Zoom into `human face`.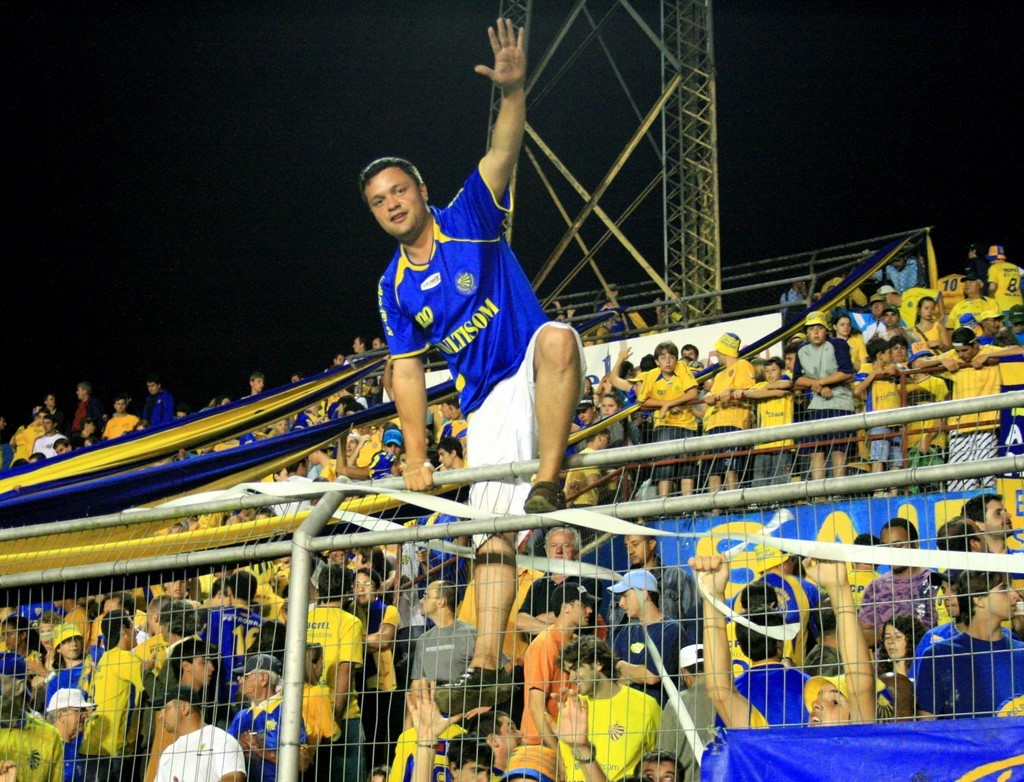
Zoom target: x1=418 y1=583 x2=433 y2=613.
